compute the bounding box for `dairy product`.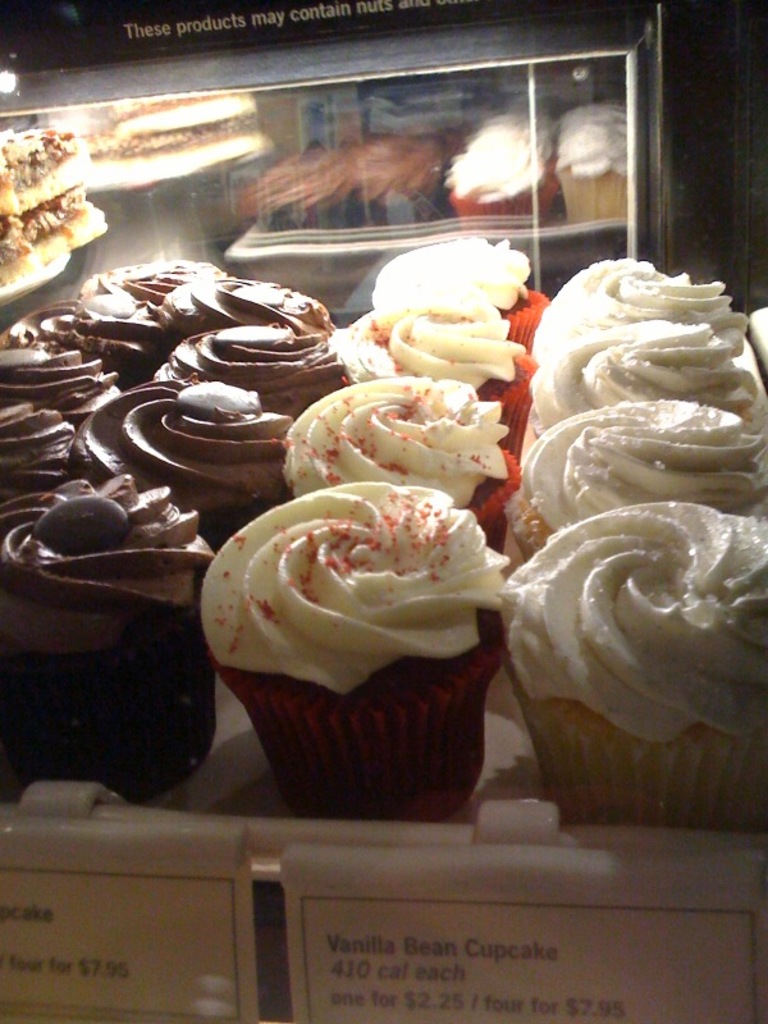
[left=529, top=314, right=755, bottom=413].
